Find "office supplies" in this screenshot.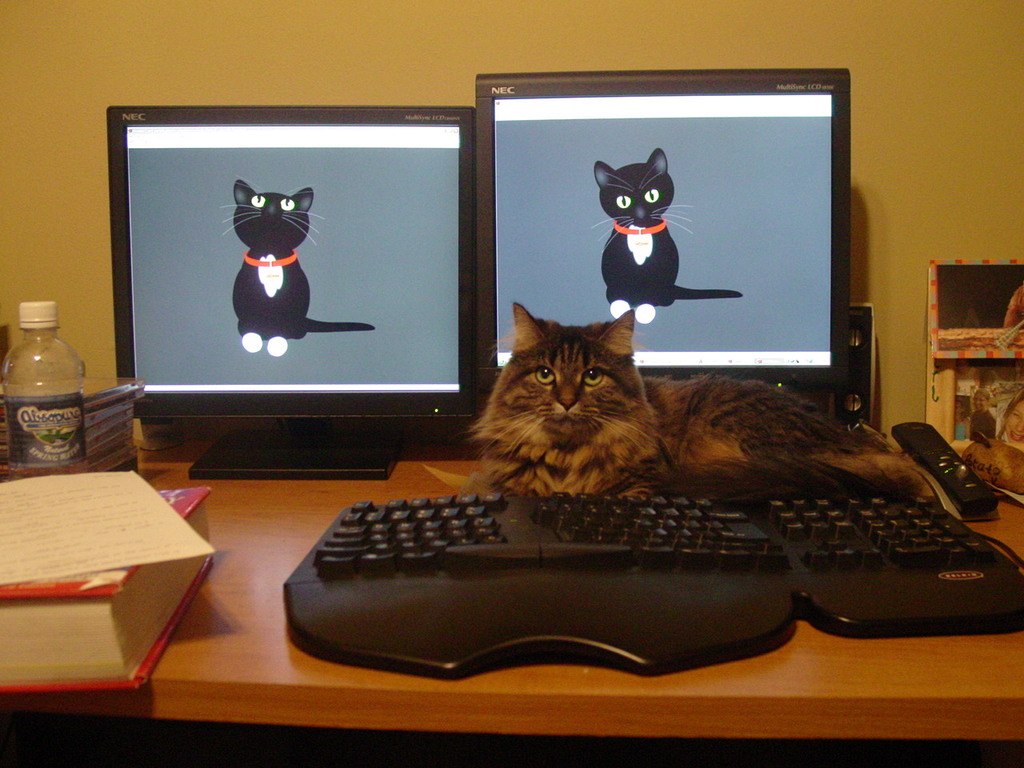
The bounding box for "office supplies" is (x1=469, y1=74, x2=841, y2=410).
